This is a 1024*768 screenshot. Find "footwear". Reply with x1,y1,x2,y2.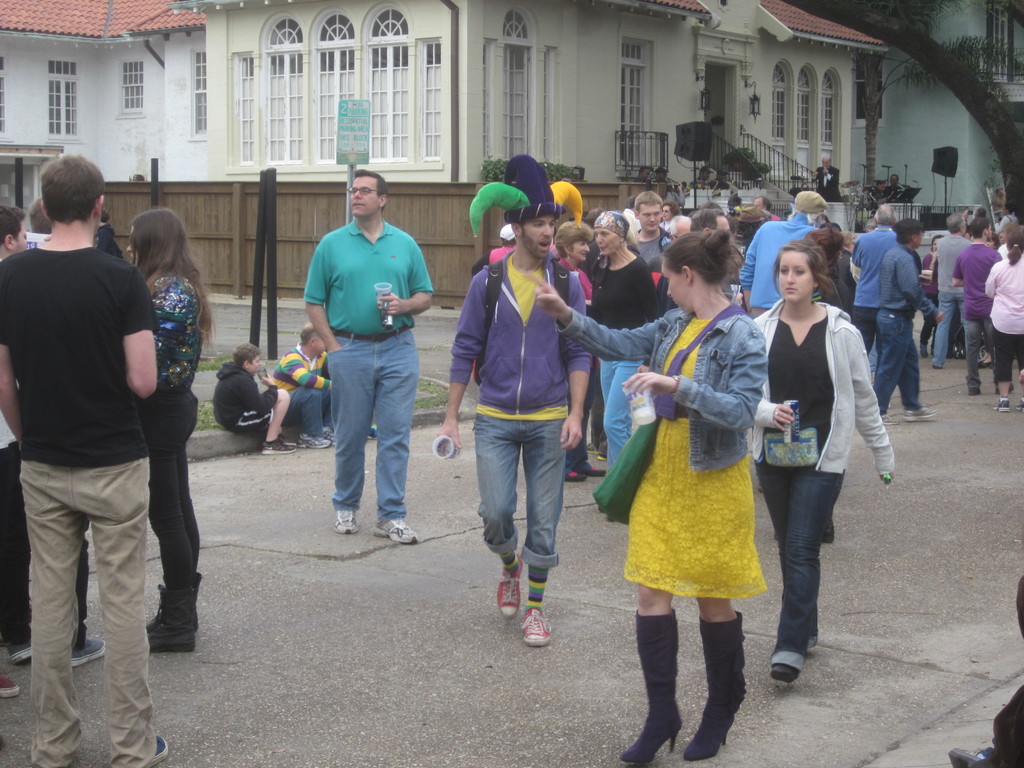
303,436,330,451.
